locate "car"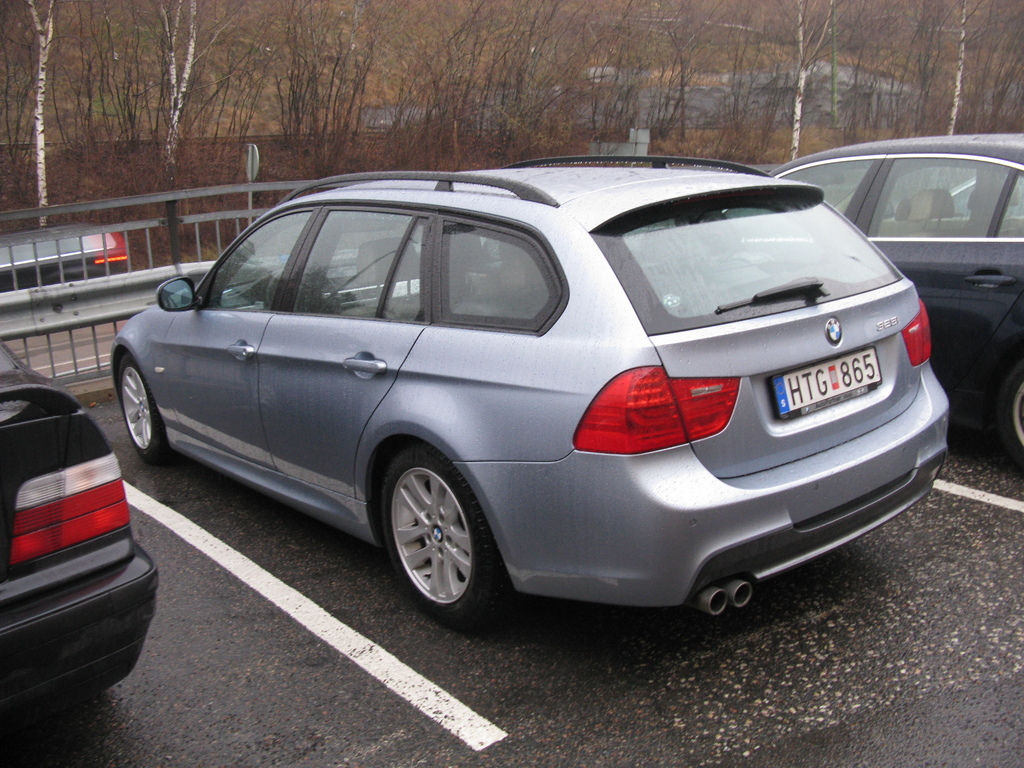
109:155:949:635
